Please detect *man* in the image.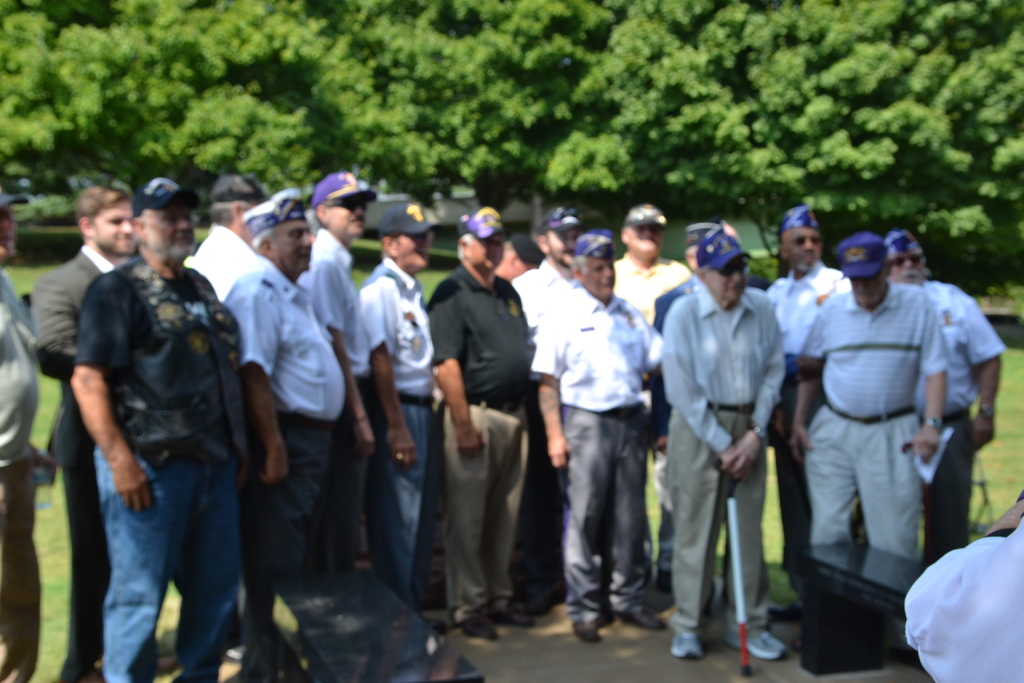
select_region(348, 194, 436, 600).
